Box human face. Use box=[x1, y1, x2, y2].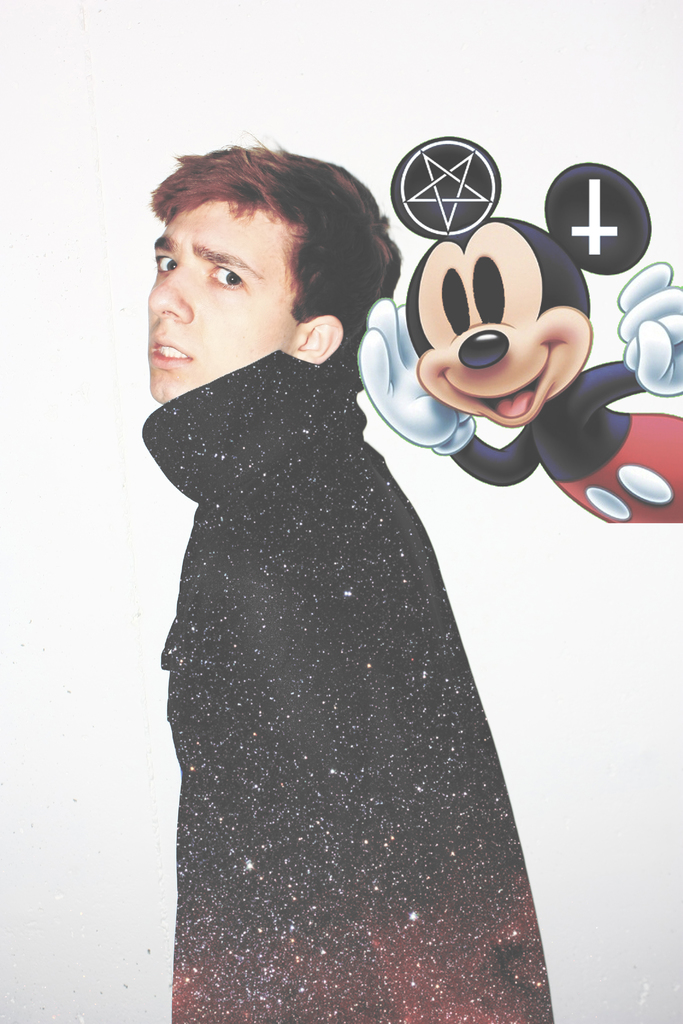
box=[148, 198, 295, 403].
